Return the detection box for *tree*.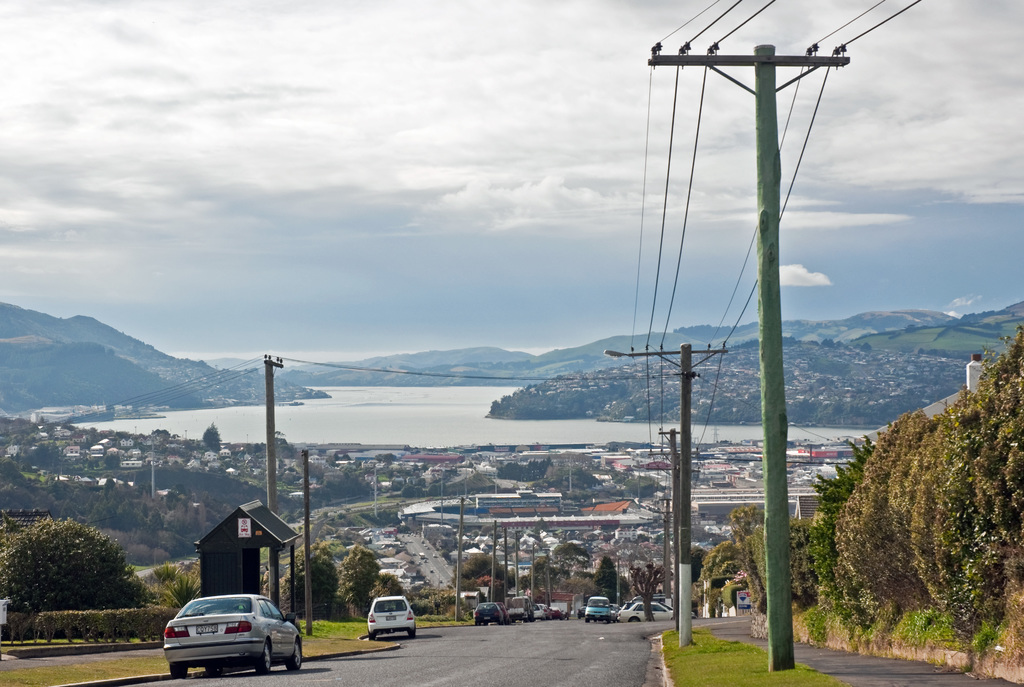
bbox(344, 535, 383, 609).
